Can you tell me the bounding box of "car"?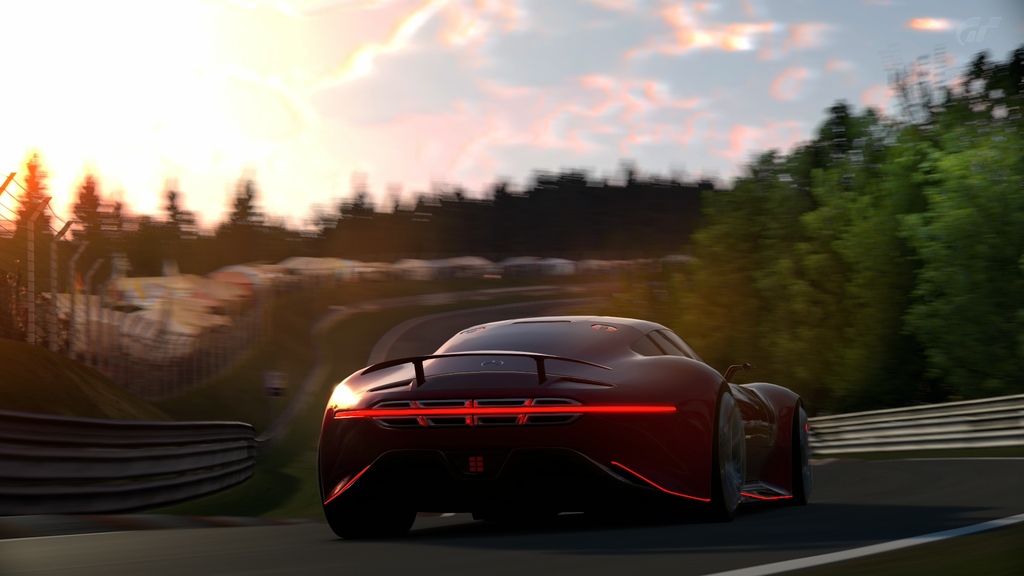
268,295,831,515.
